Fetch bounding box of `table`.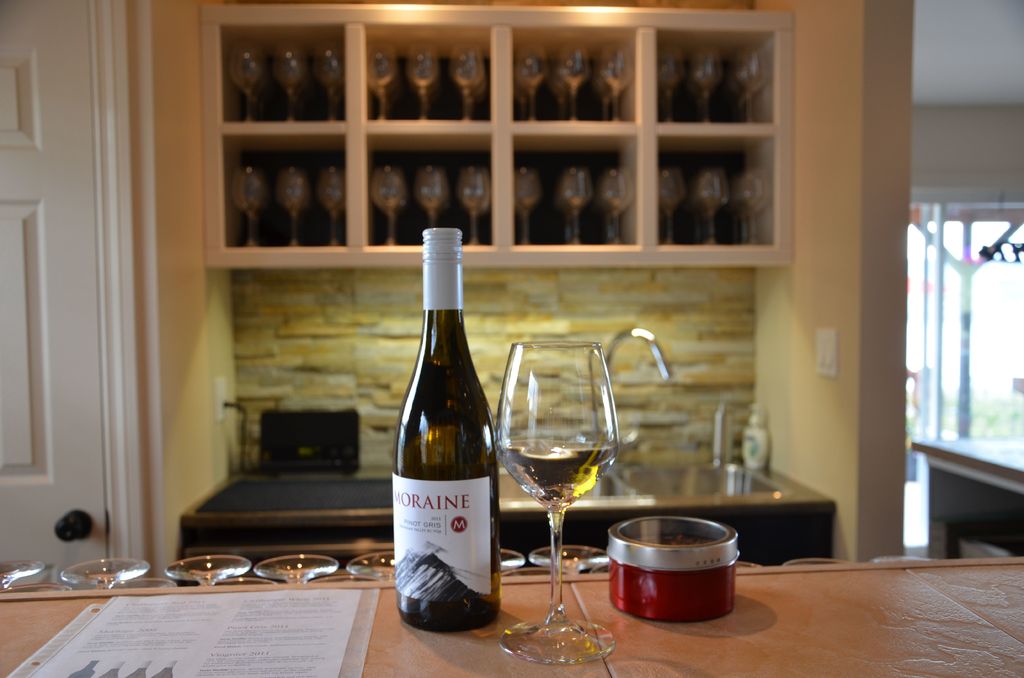
Bbox: crop(0, 553, 1023, 677).
